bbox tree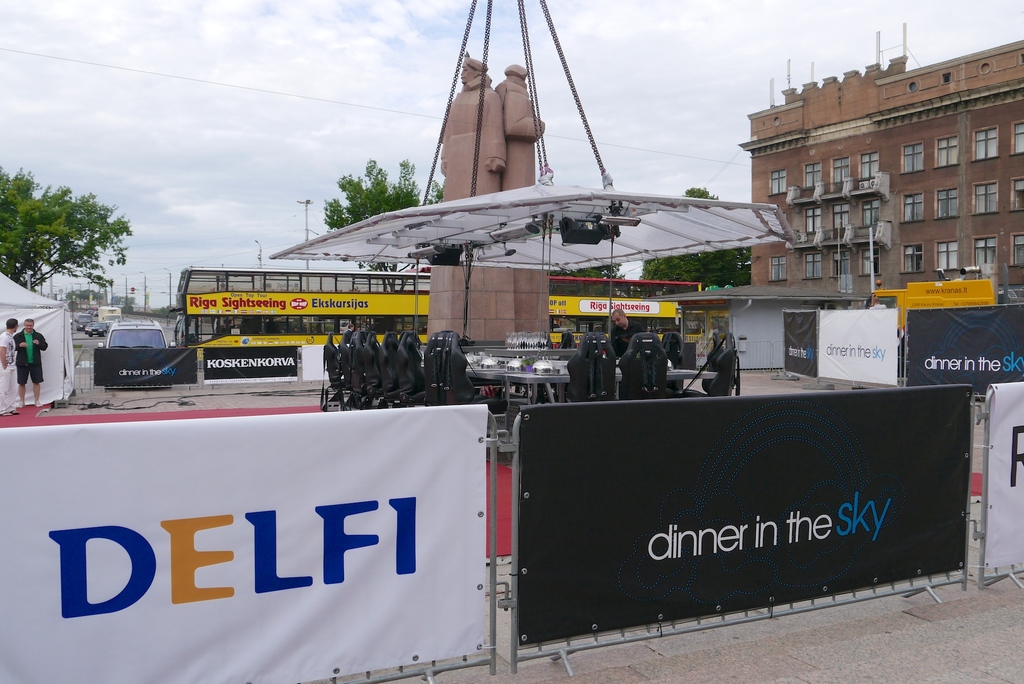
680/178/726/206
